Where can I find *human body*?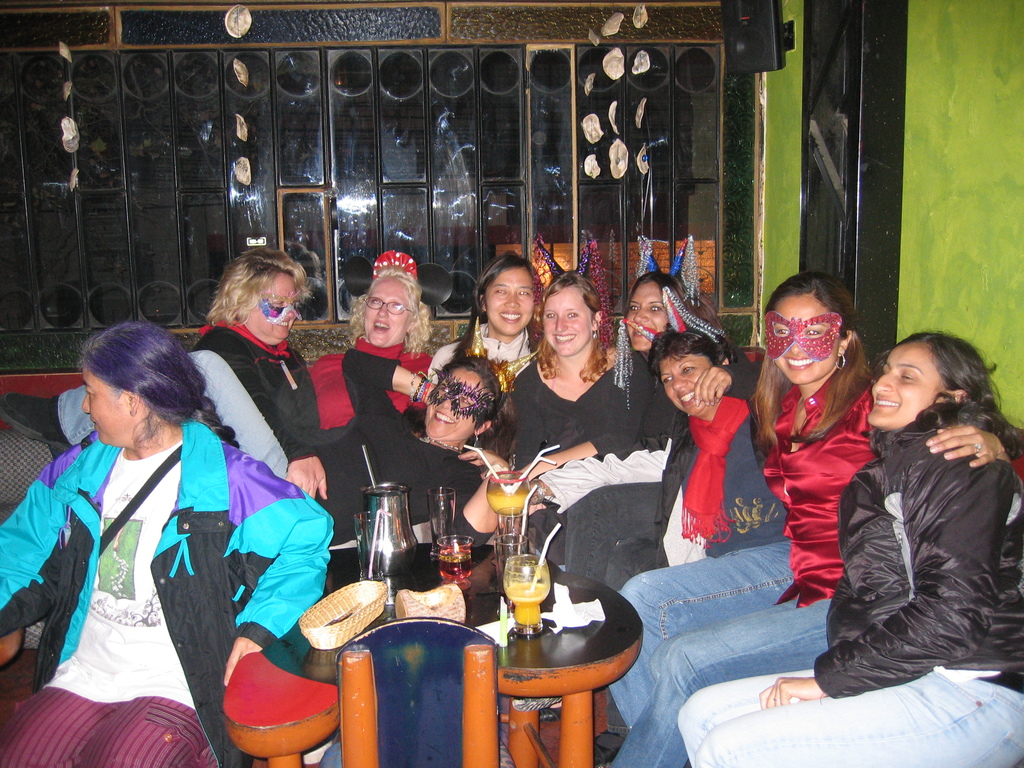
You can find it at 603,365,1020,767.
